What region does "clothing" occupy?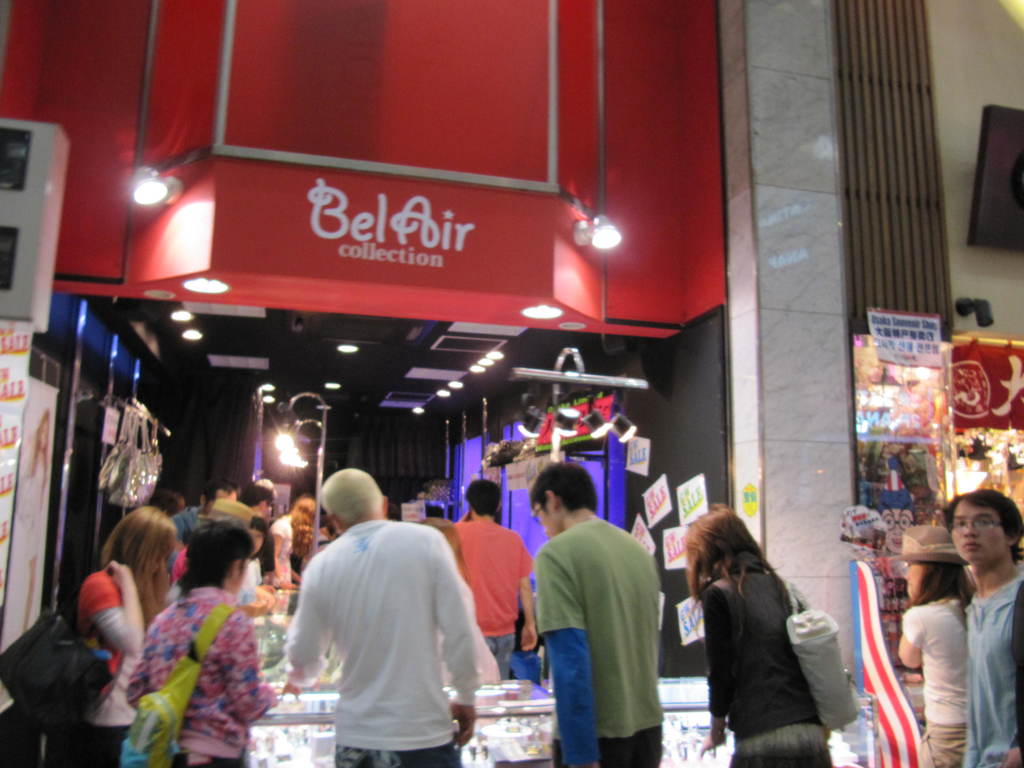
crop(266, 513, 294, 619).
